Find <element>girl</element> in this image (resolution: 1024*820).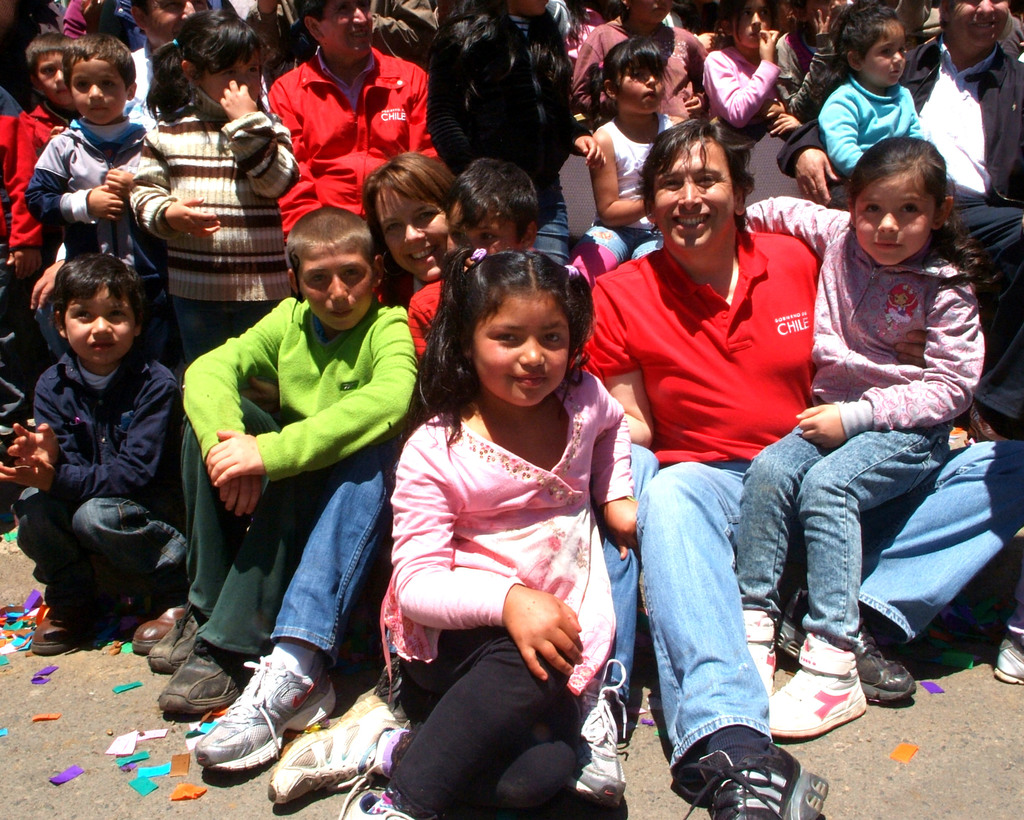
crop(575, 35, 687, 269).
